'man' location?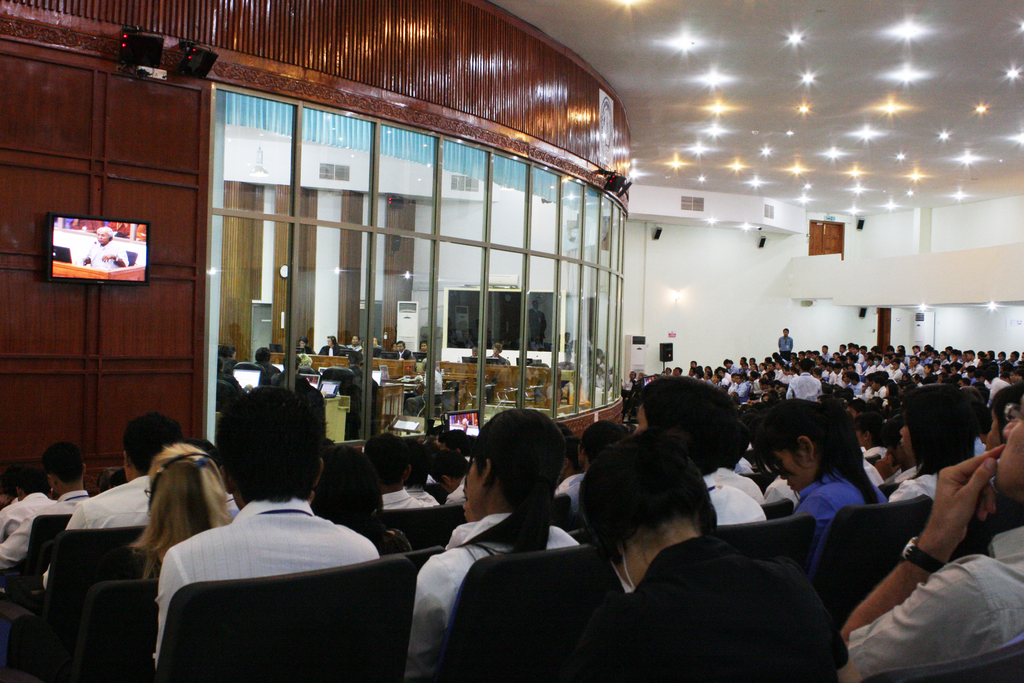
<bbox>132, 388, 412, 657</bbox>
